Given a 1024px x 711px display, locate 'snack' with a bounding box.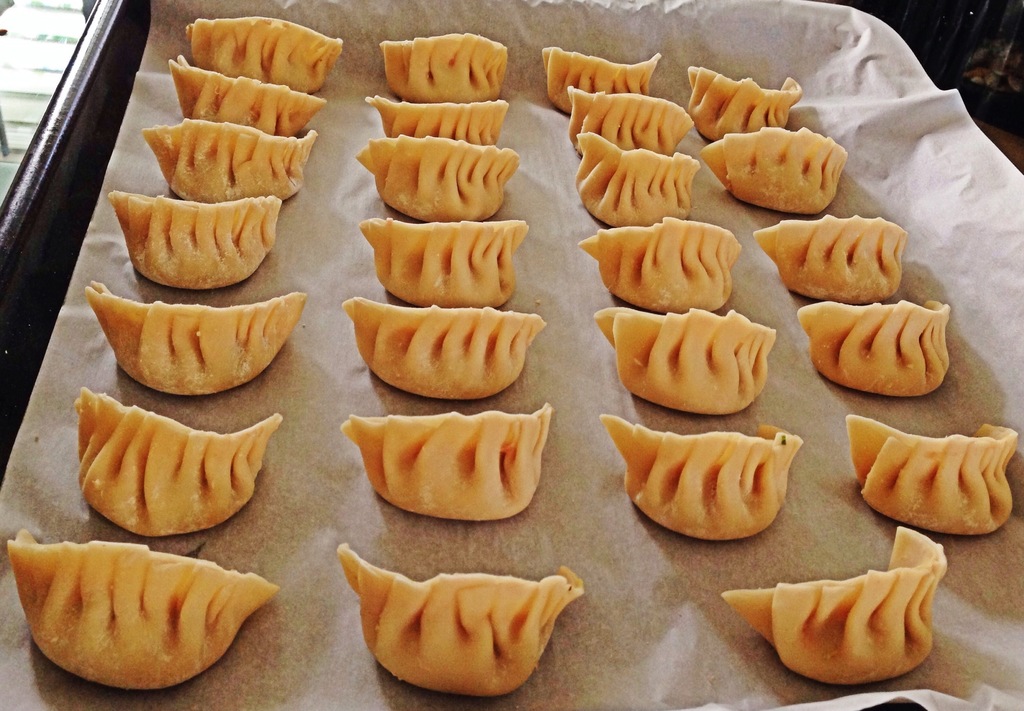
Located: 751, 211, 912, 304.
